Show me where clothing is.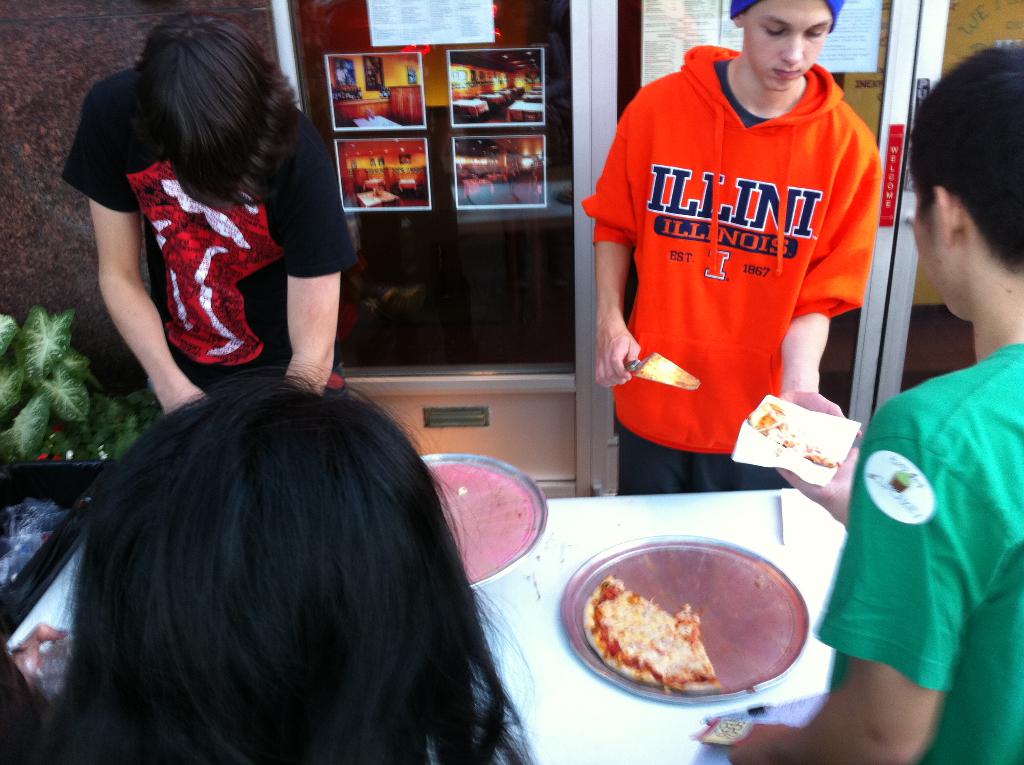
clothing is at [x1=819, y1=342, x2=1023, y2=764].
